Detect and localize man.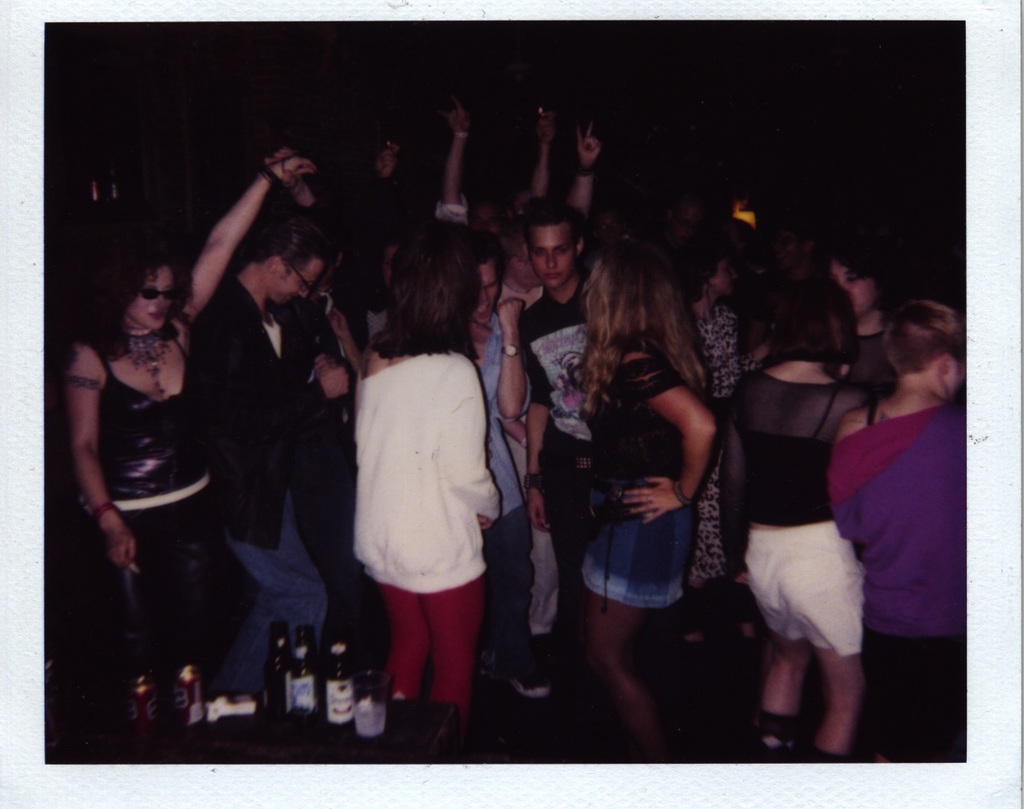
Localized at Rect(525, 189, 588, 685).
